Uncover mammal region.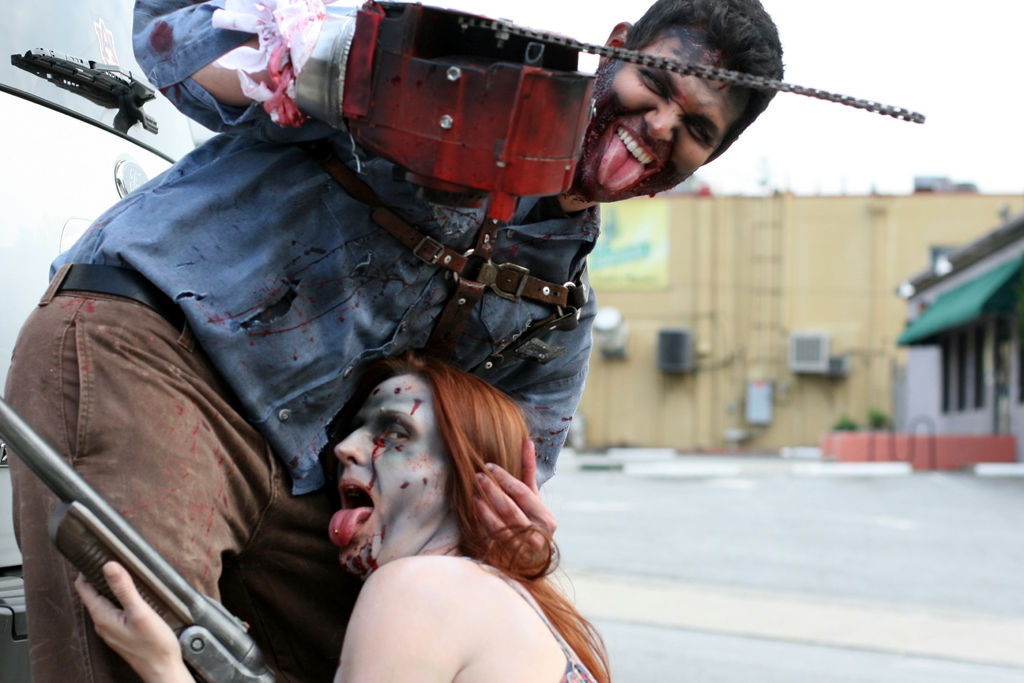
Uncovered: <box>337,277,627,677</box>.
